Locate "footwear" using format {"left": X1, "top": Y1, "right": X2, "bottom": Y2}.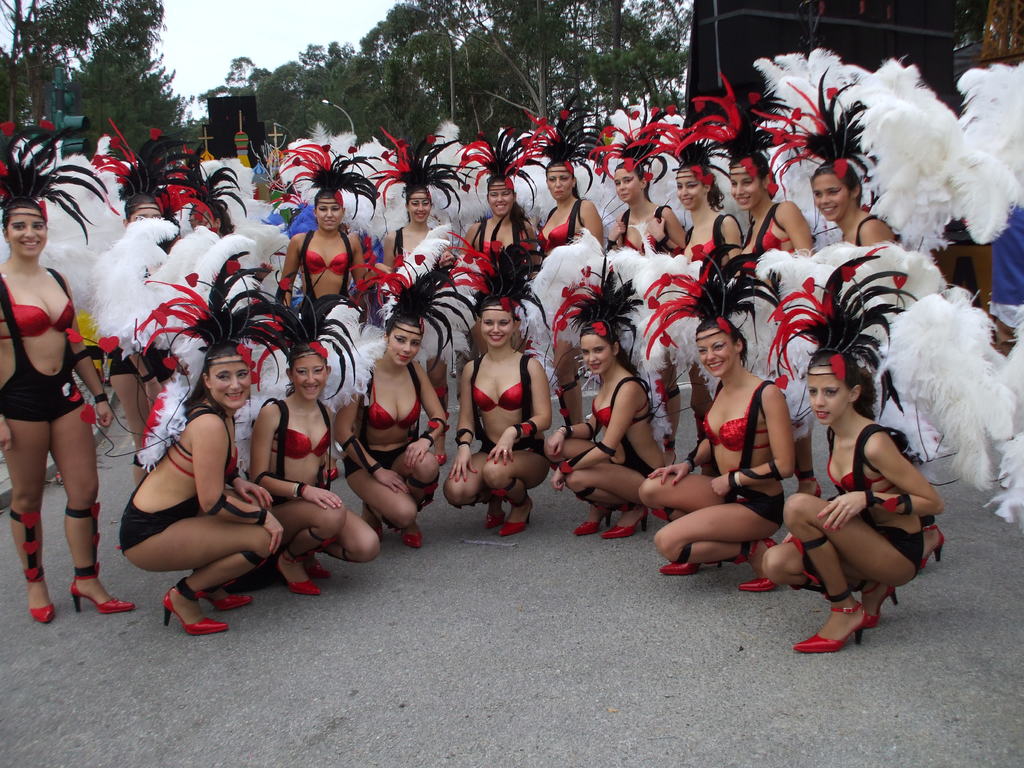
{"left": 201, "top": 584, "right": 253, "bottom": 613}.
